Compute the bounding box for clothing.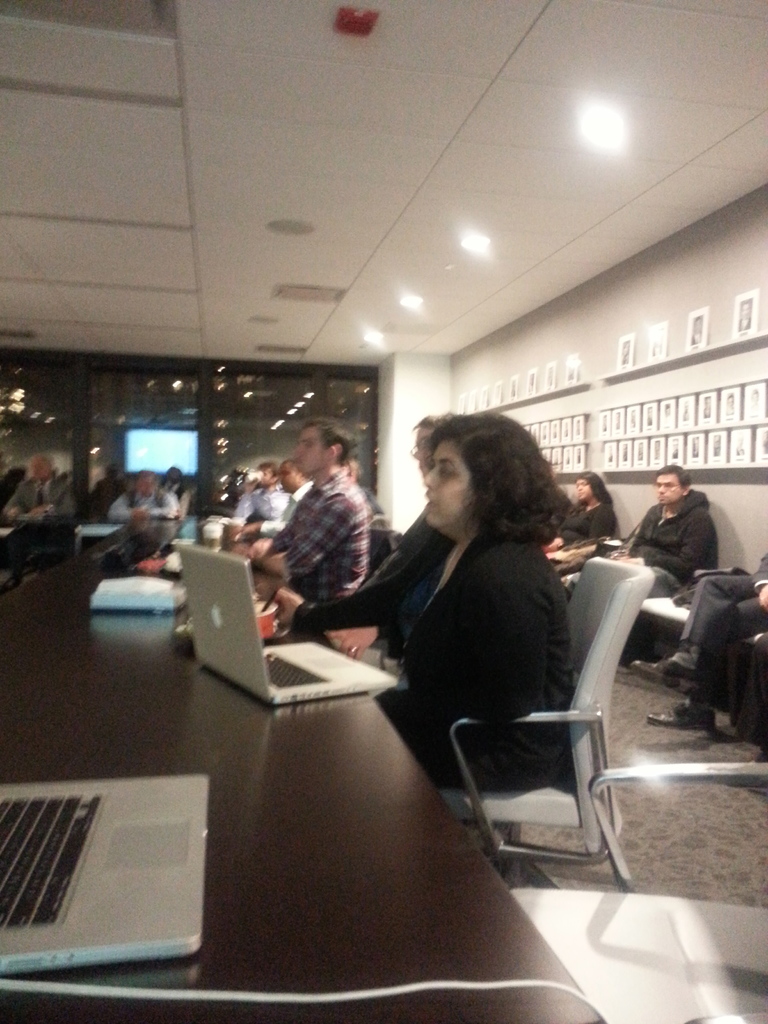
{"left": 284, "top": 505, "right": 447, "bottom": 638}.
